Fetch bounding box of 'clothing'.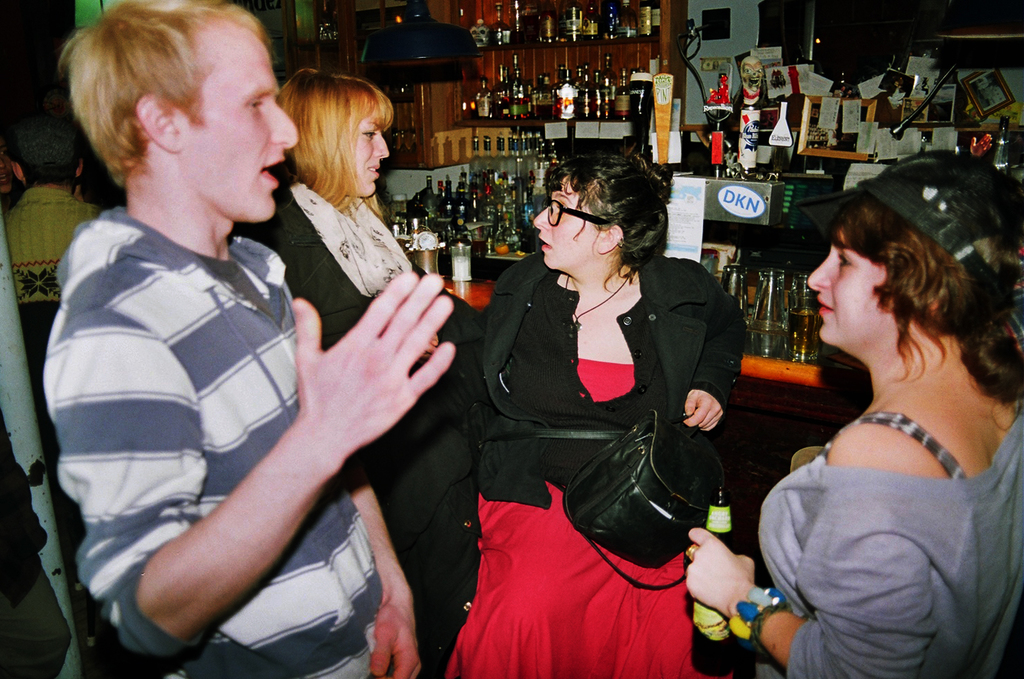
Bbox: [474,241,749,678].
